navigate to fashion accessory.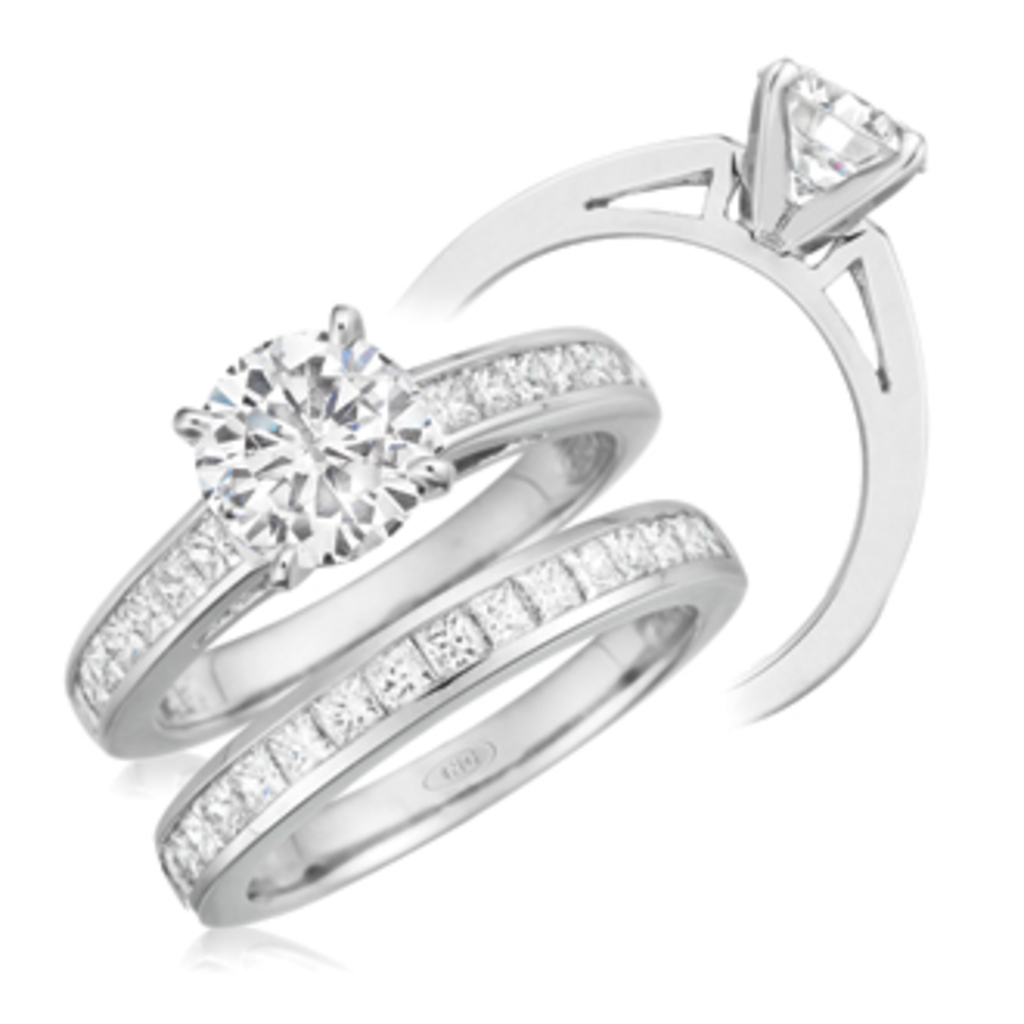
Navigation target: pyautogui.locateOnScreen(149, 493, 751, 934).
